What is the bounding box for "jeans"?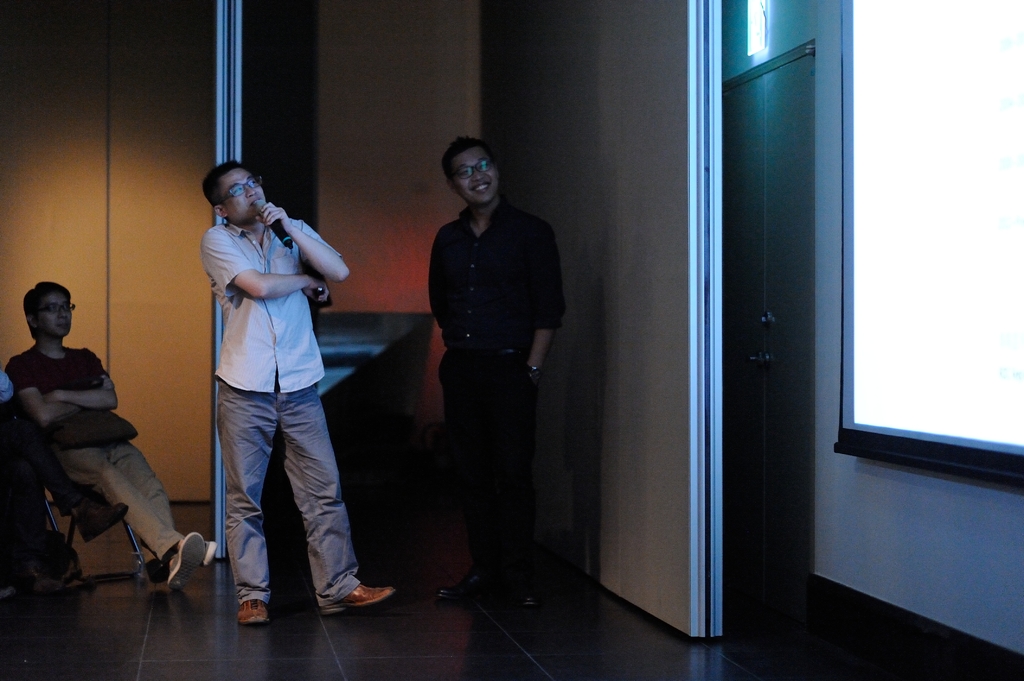
locate(60, 440, 184, 559).
